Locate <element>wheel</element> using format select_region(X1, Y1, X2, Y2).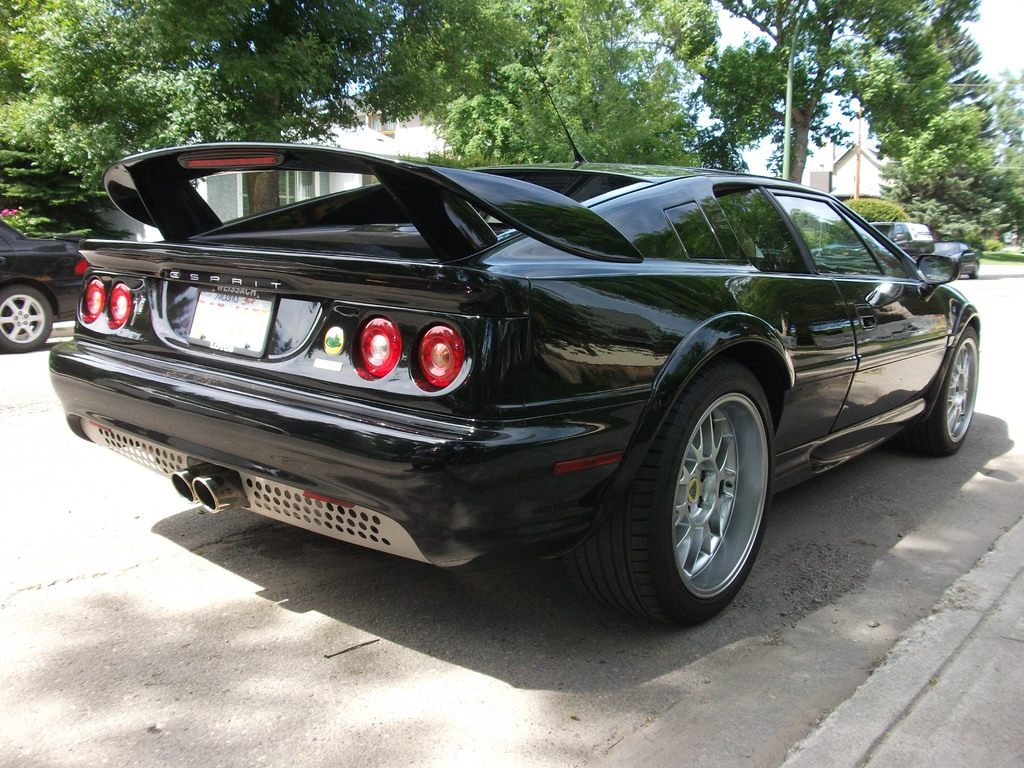
select_region(0, 284, 57, 352).
